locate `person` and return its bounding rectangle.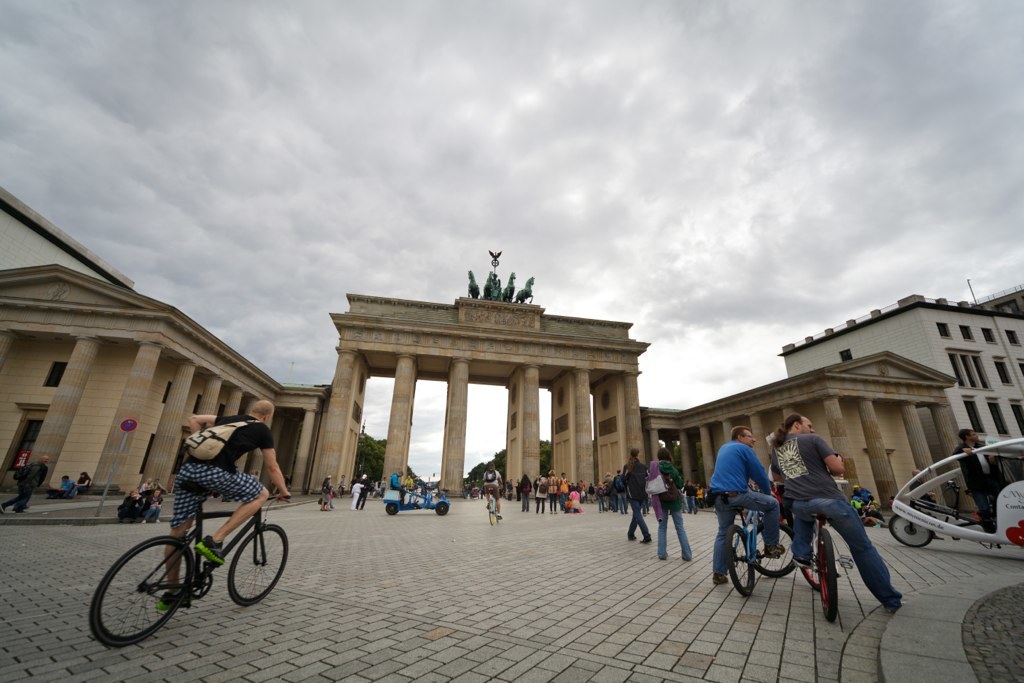
(left=168, top=399, right=295, bottom=612).
